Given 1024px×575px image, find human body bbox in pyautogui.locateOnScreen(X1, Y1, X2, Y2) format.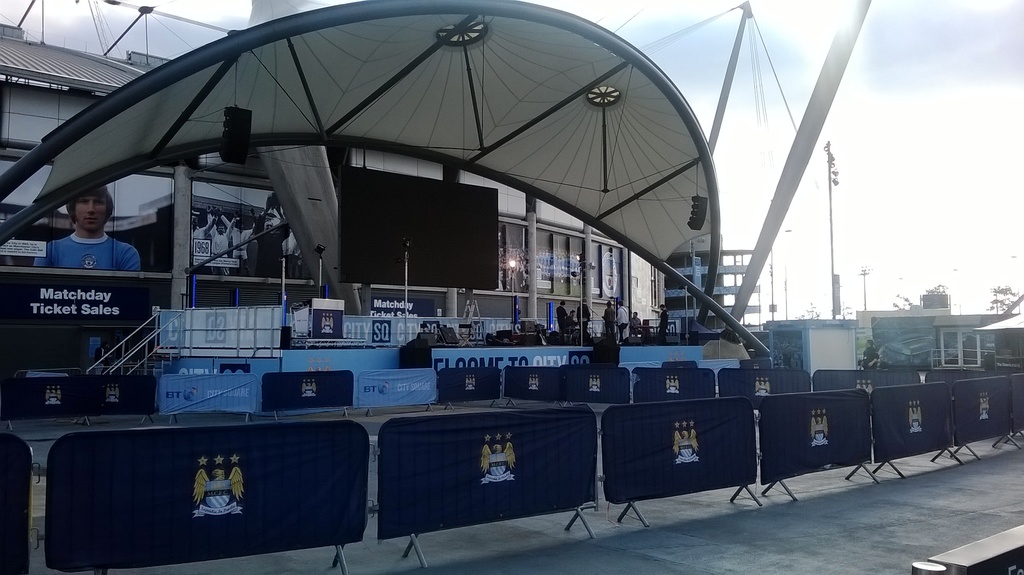
pyautogui.locateOnScreen(616, 298, 627, 343).
